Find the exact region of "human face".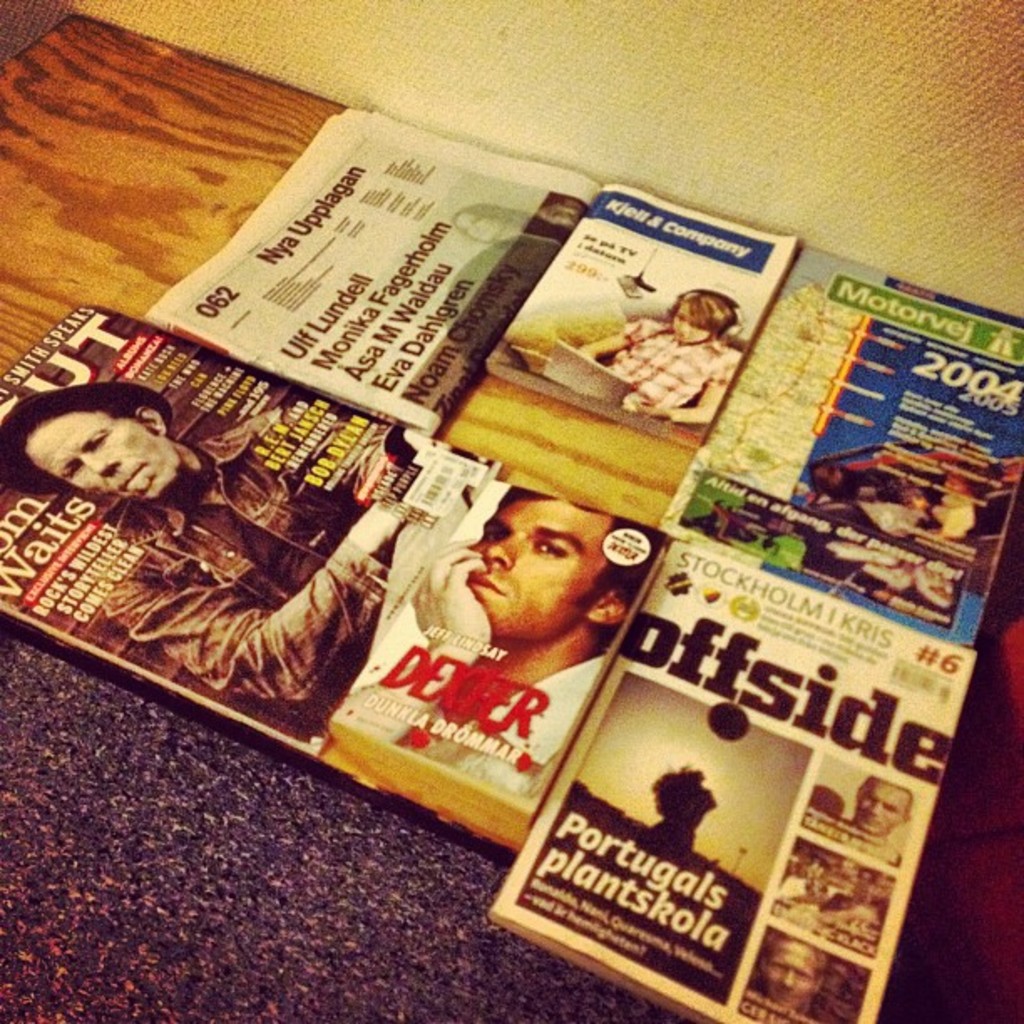
Exact region: <box>30,412,172,504</box>.
